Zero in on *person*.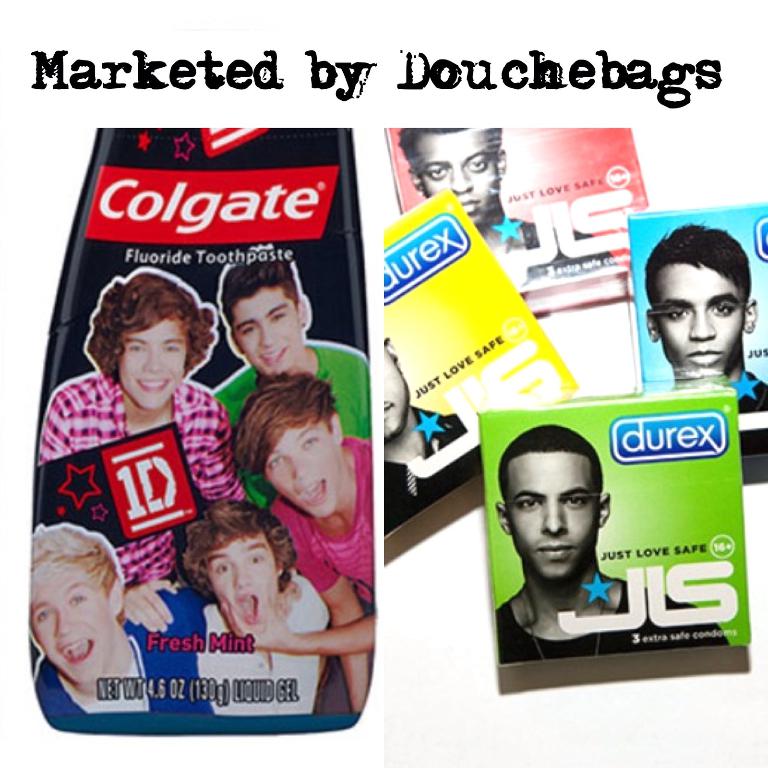
Zeroed in: locate(494, 423, 728, 664).
